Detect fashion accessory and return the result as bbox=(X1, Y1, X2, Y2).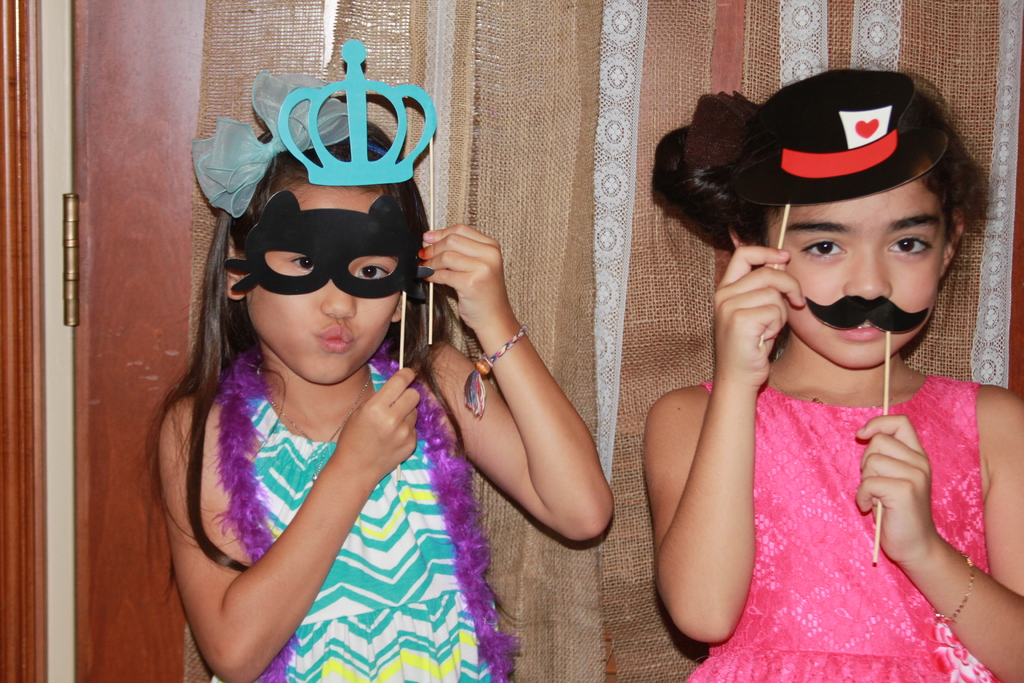
bbox=(462, 322, 529, 420).
